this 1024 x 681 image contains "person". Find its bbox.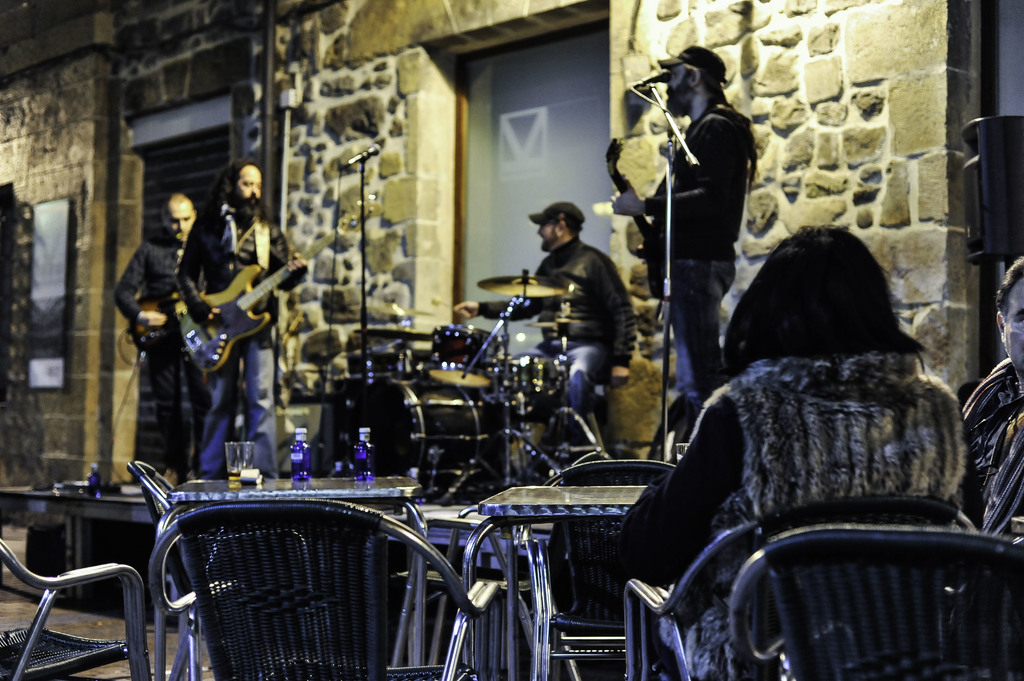
box=[611, 212, 984, 680].
